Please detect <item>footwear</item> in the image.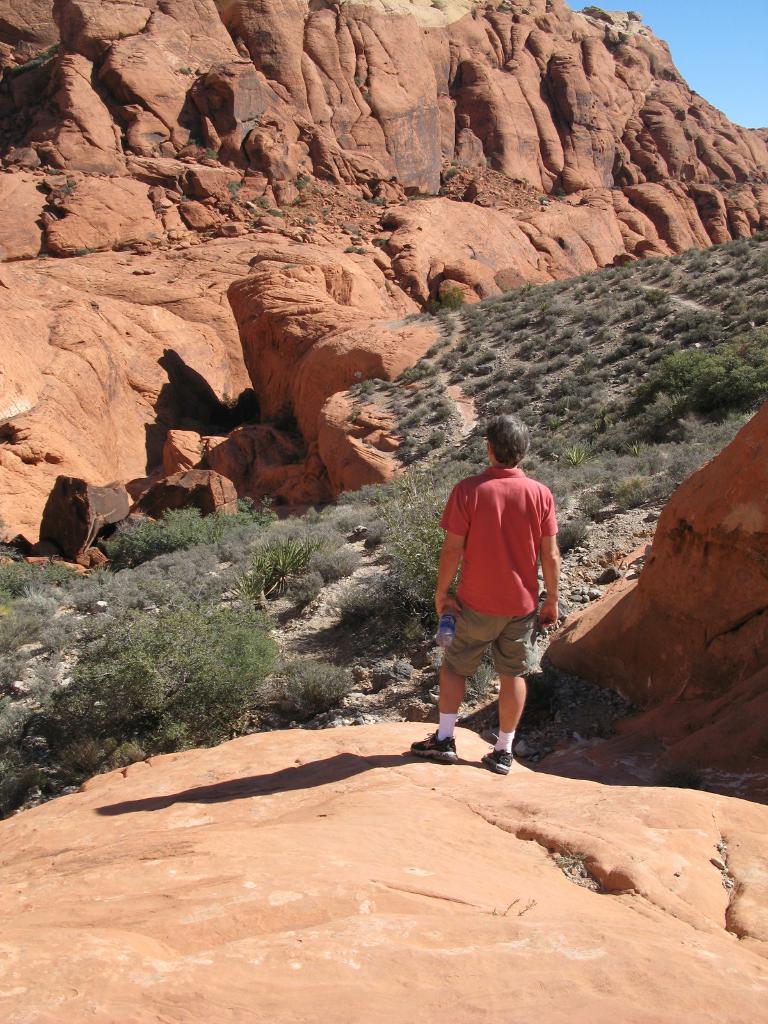
x1=407, y1=728, x2=456, y2=762.
